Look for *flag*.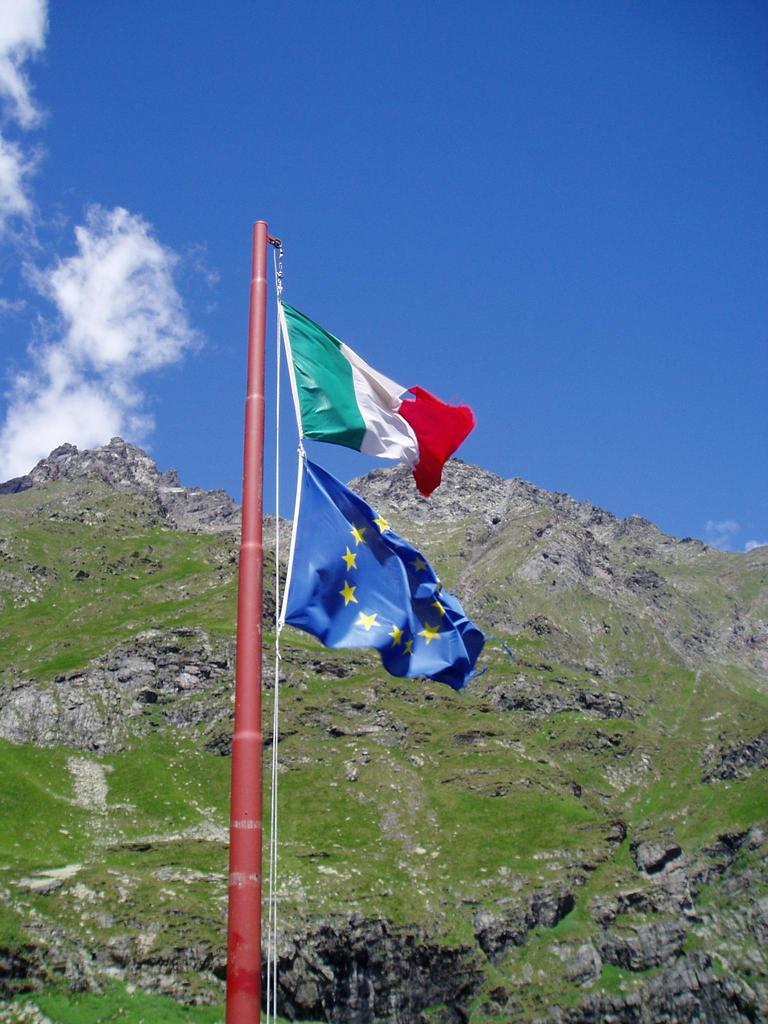
Found: x1=272, y1=302, x2=477, y2=503.
